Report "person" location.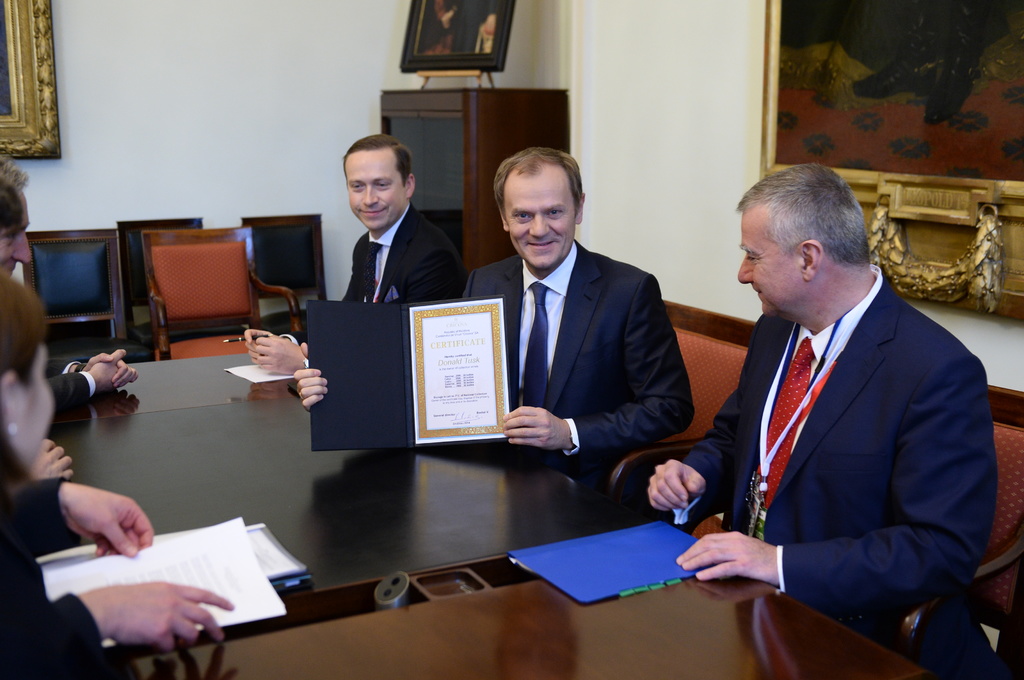
Report: <bbox>0, 276, 242, 679</bbox>.
